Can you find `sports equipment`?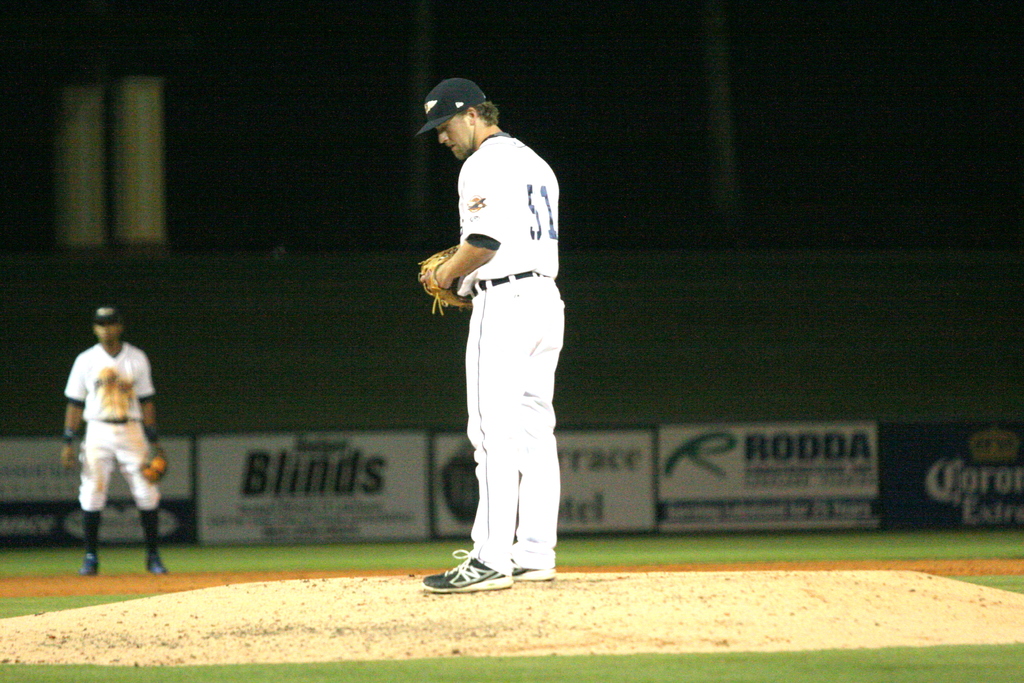
Yes, bounding box: 422 247 469 312.
